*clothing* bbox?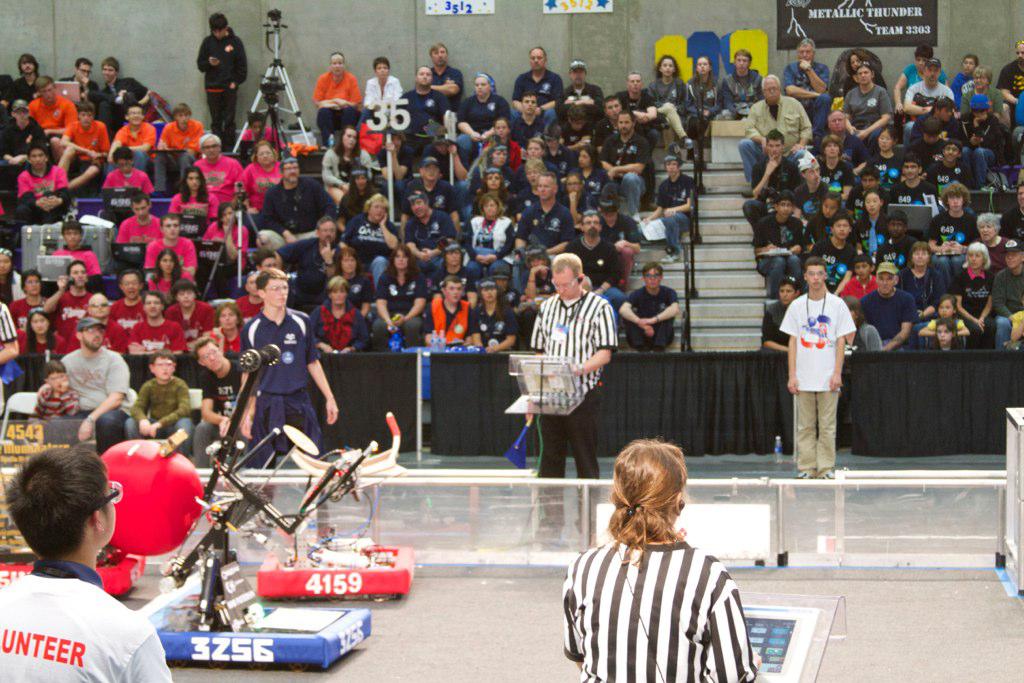
box(805, 219, 856, 271)
